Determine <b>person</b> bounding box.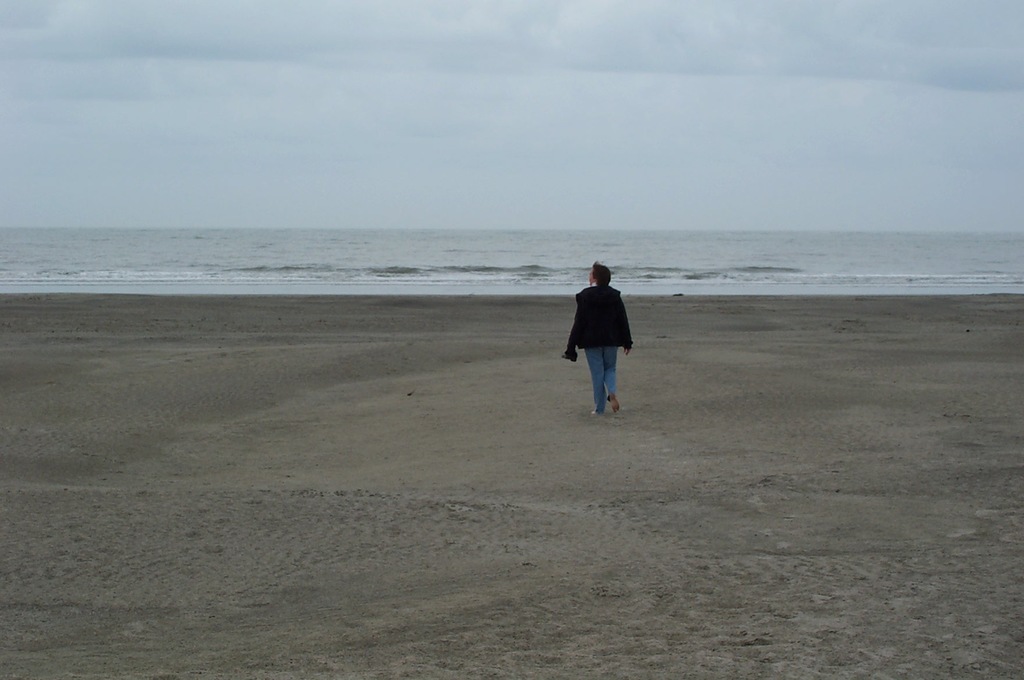
Determined: bbox=[554, 257, 641, 415].
